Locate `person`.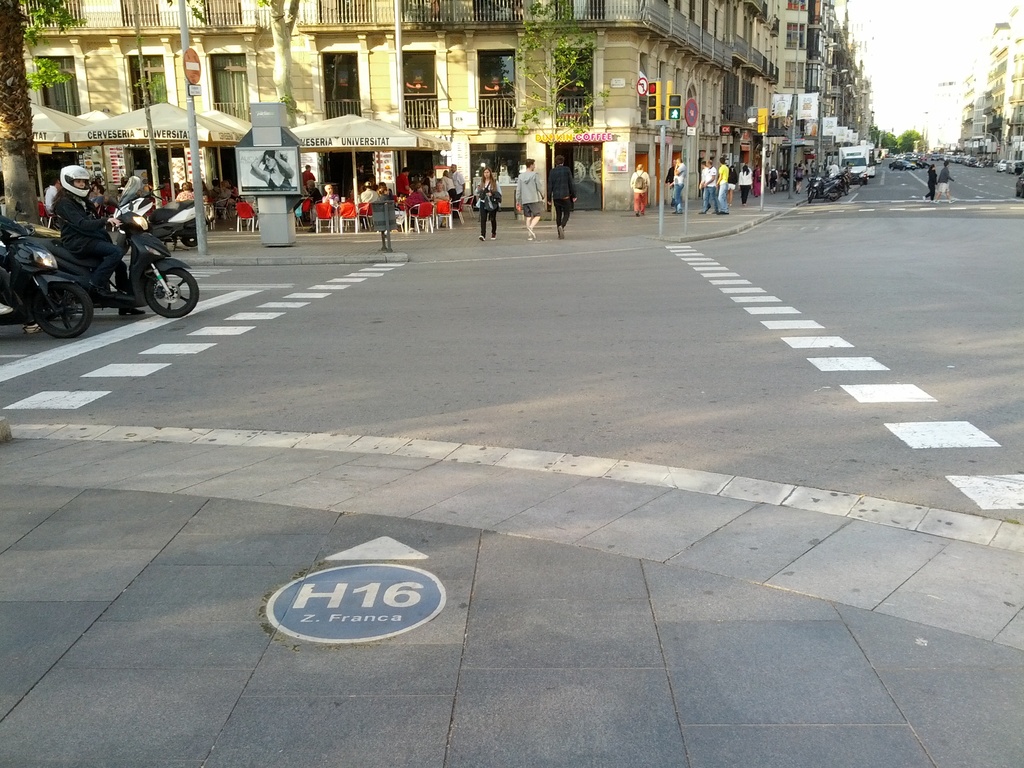
Bounding box: detection(700, 161, 707, 193).
